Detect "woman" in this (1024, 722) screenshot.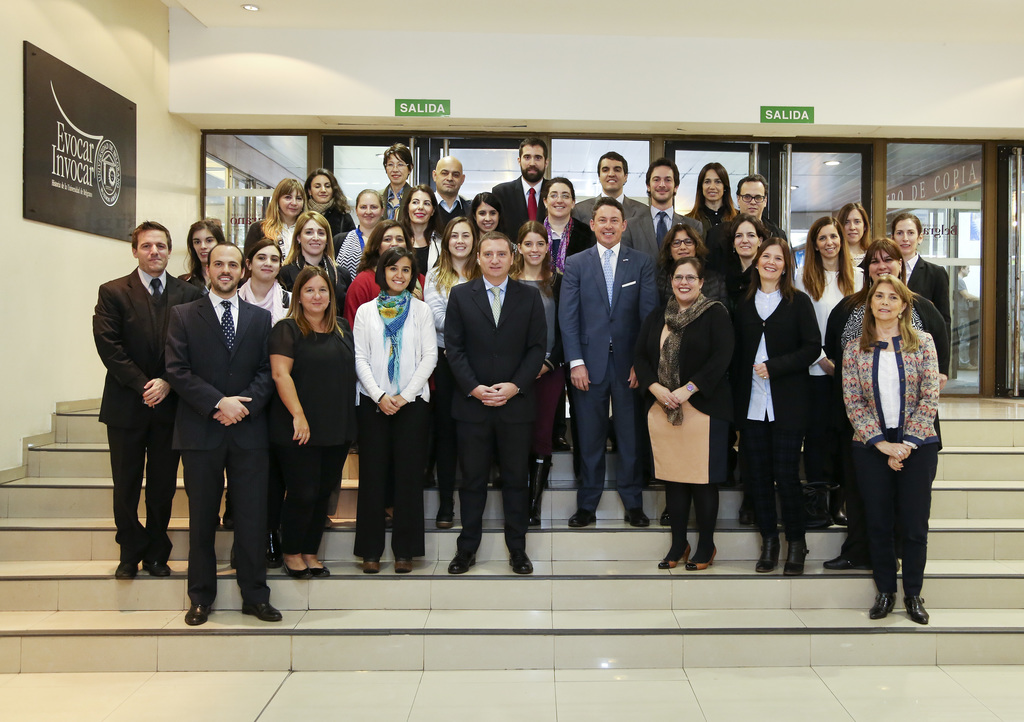
Detection: crop(890, 213, 950, 336).
